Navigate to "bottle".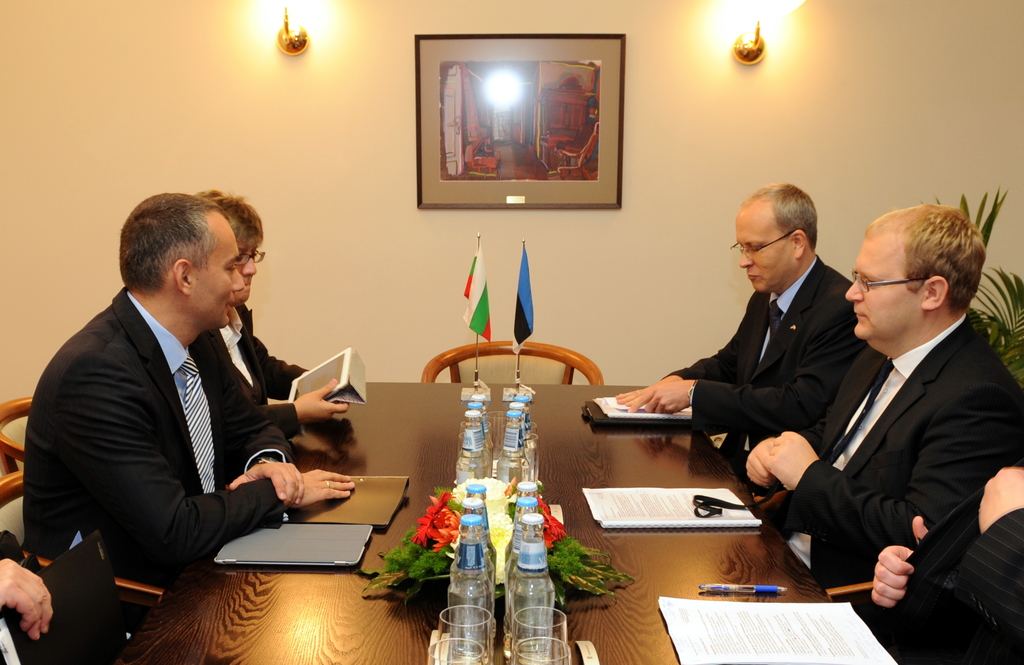
Navigation target: bbox=[467, 482, 500, 571].
